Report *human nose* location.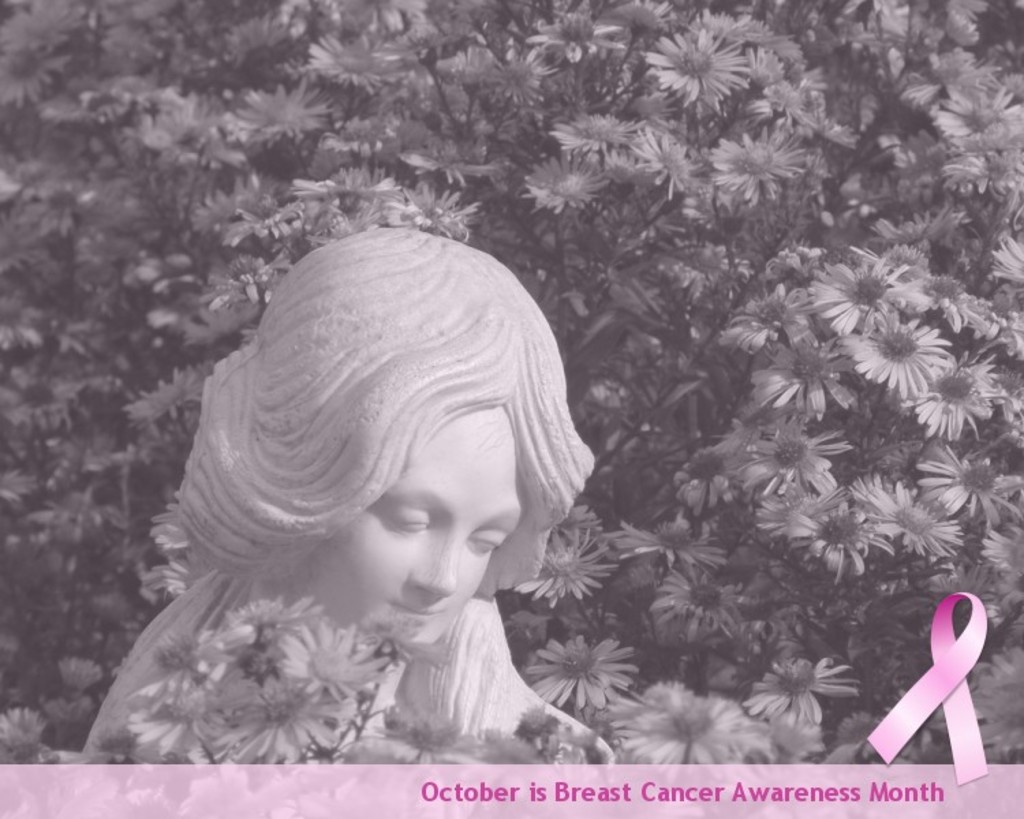
Report: select_region(406, 534, 457, 598).
